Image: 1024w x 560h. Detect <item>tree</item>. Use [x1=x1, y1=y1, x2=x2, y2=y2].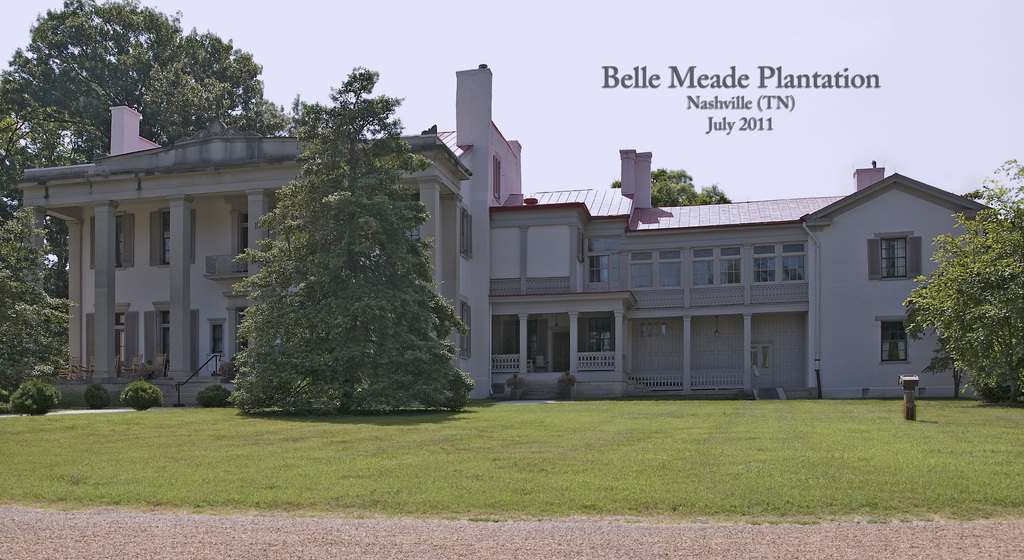
[x1=609, y1=164, x2=740, y2=207].
